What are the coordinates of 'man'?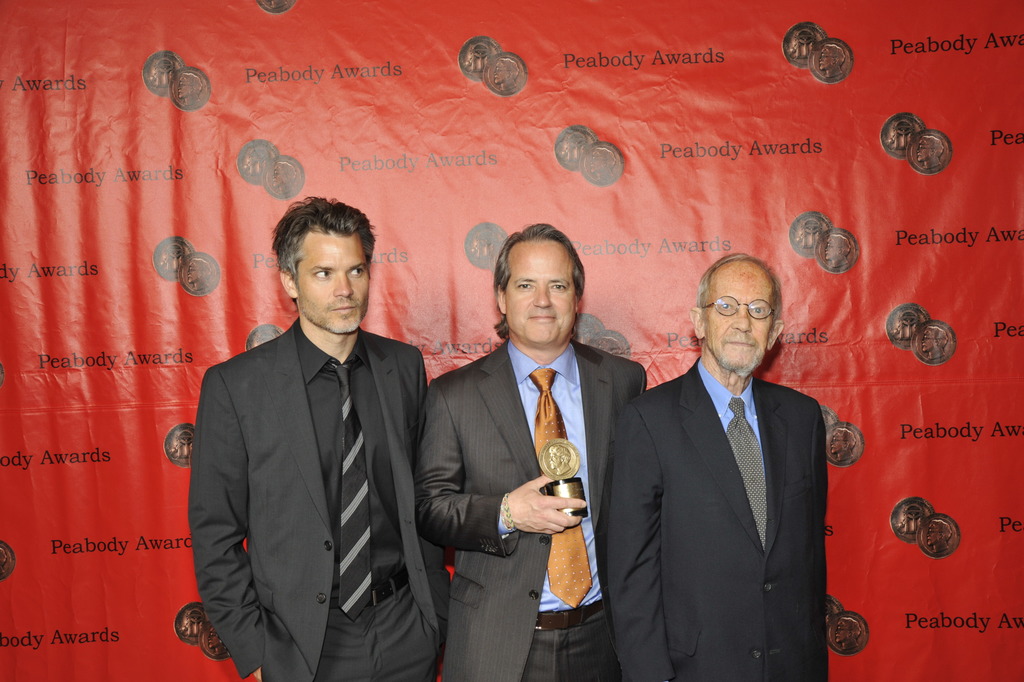
(606, 254, 828, 681).
